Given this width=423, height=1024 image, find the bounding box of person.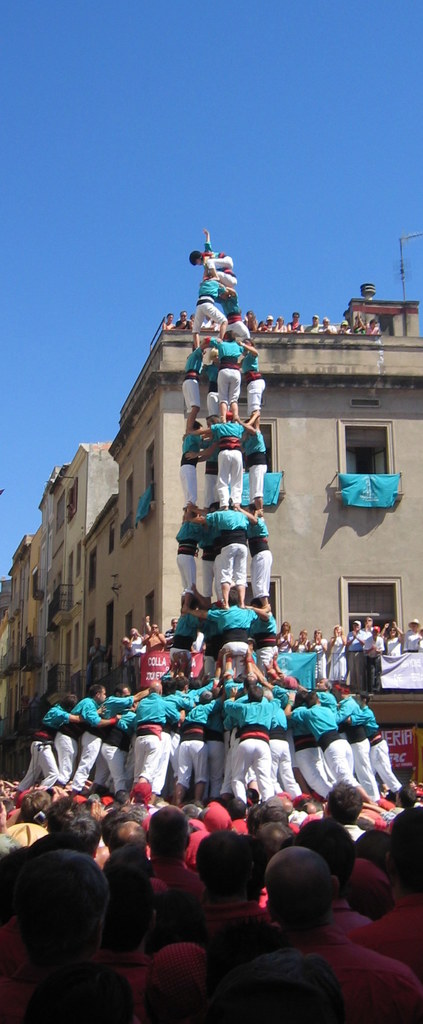
box=[177, 314, 191, 332].
